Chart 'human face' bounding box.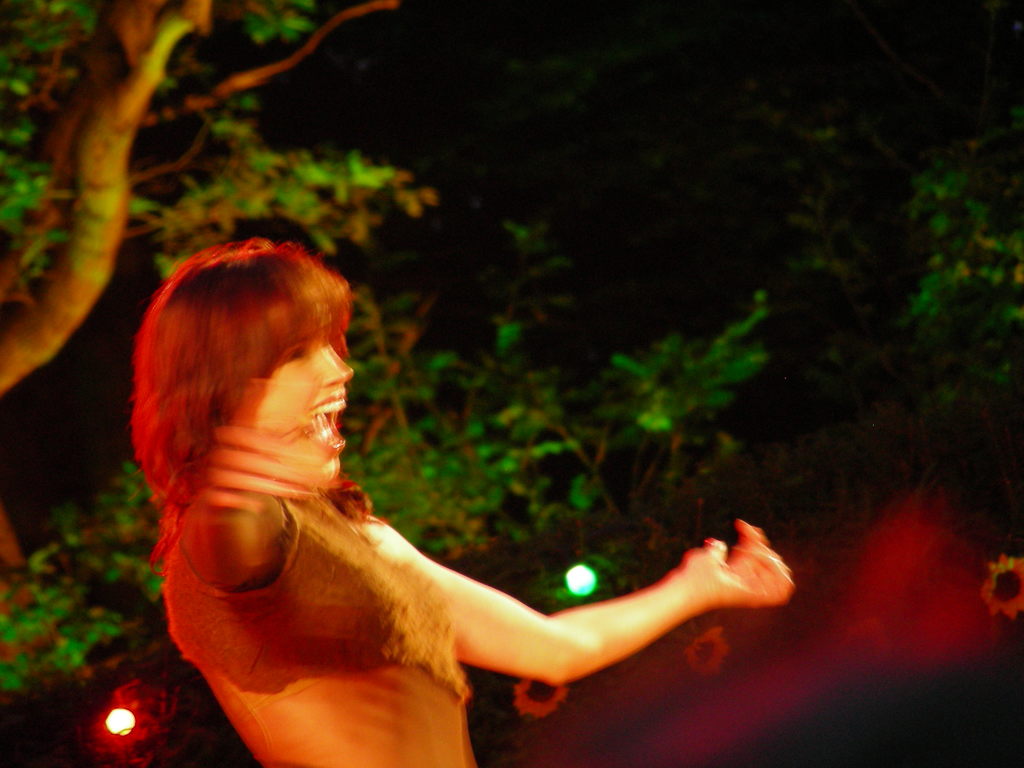
Charted: bbox(235, 297, 351, 487).
